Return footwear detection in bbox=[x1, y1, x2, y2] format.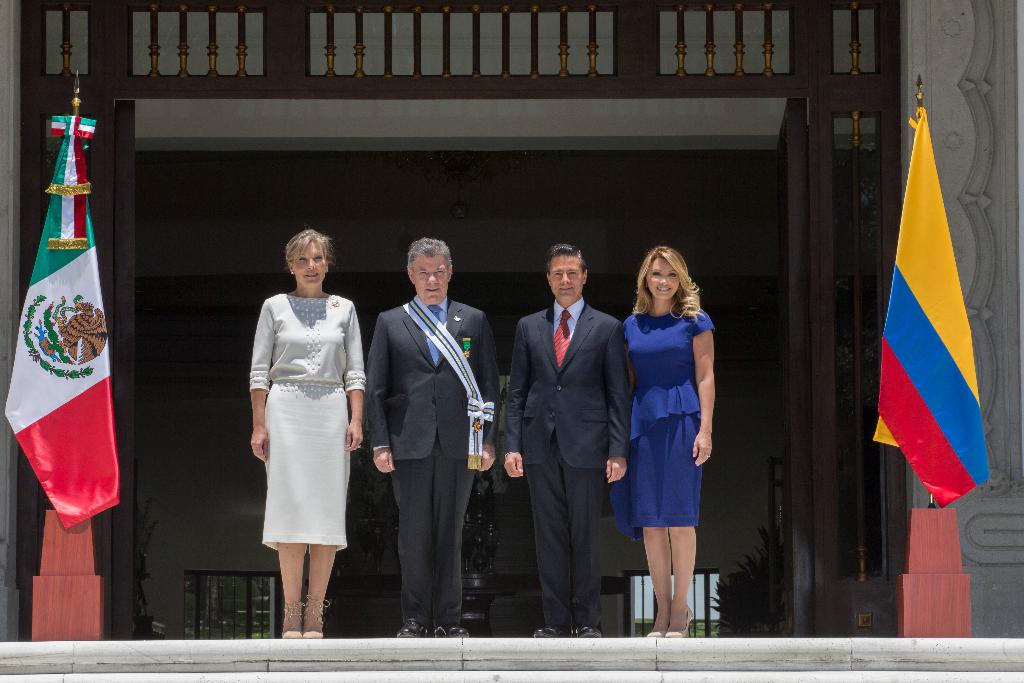
bbox=[280, 599, 309, 646].
